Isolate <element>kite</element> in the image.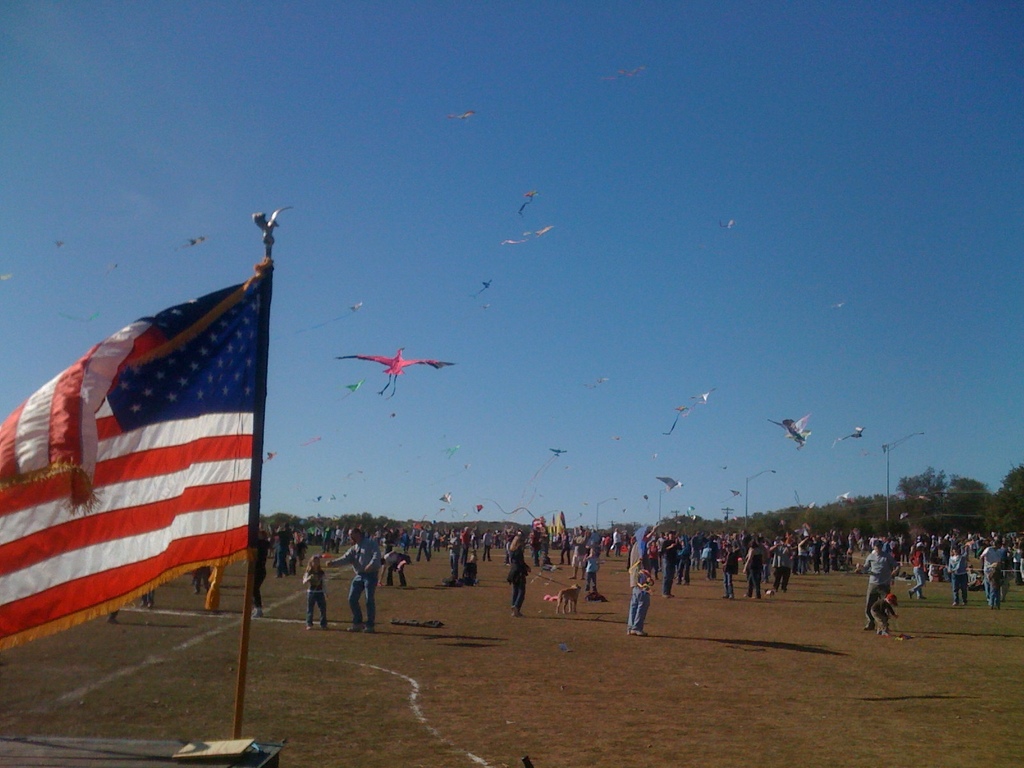
Isolated region: 689:383:715:404.
